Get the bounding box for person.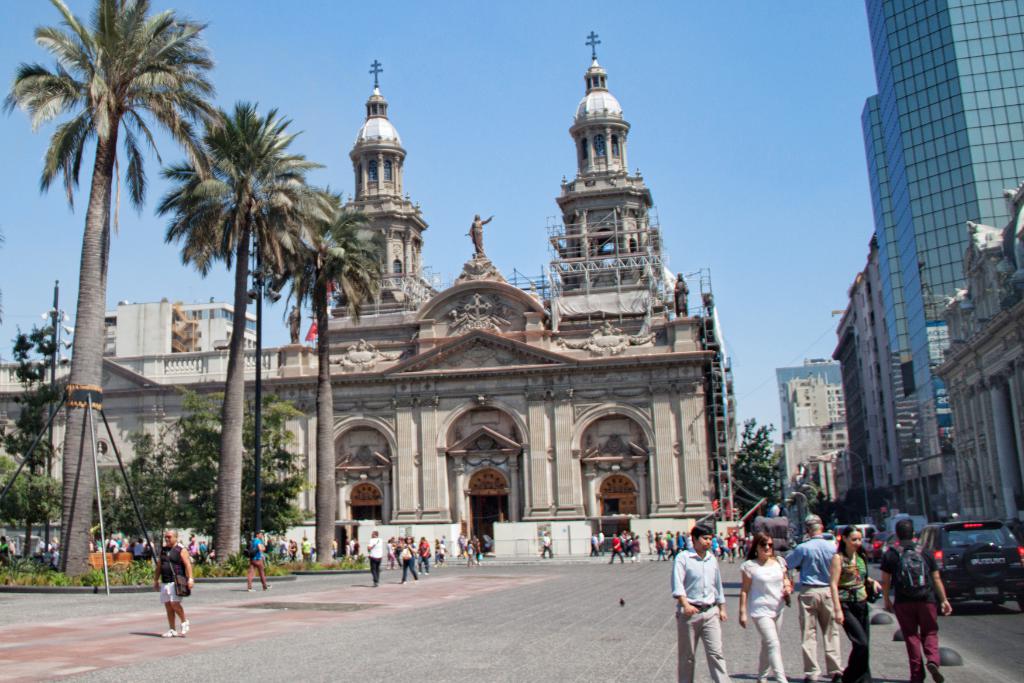
{"left": 153, "top": 529, "right": 198, "bottom": 634}.
